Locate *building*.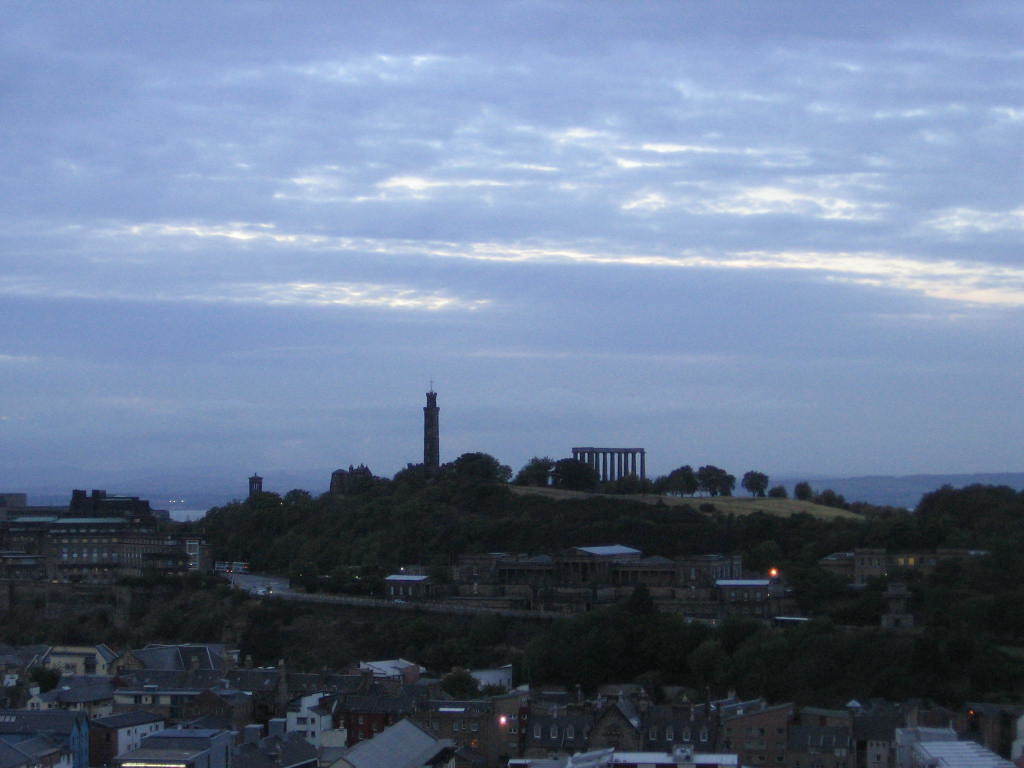
Bounding box: detection(711, 577, 776, 621).
